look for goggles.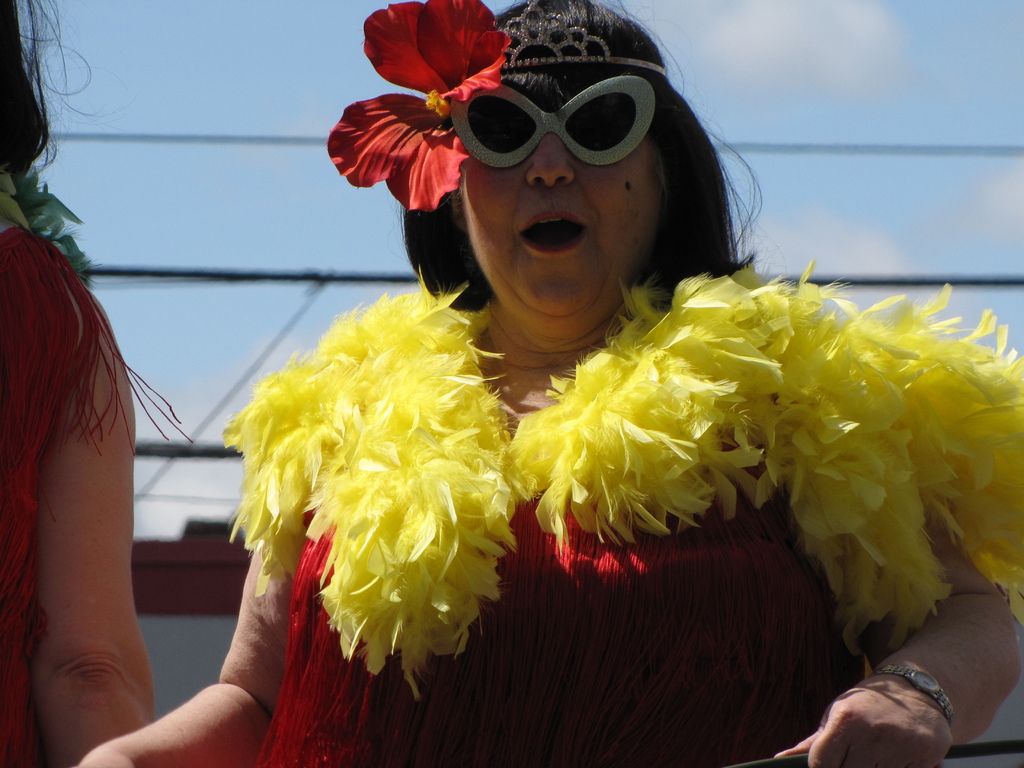
Found: bbox(455, 68, 652, 171).
